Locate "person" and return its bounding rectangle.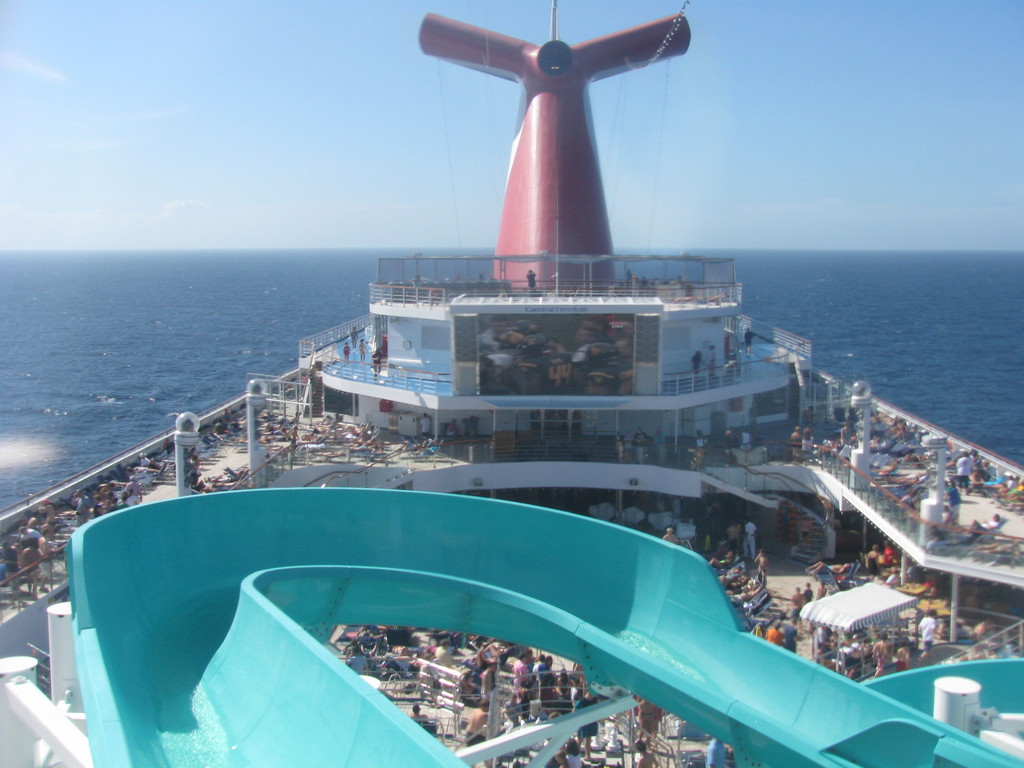
left=763, top=616, right=783, bottom=648.
